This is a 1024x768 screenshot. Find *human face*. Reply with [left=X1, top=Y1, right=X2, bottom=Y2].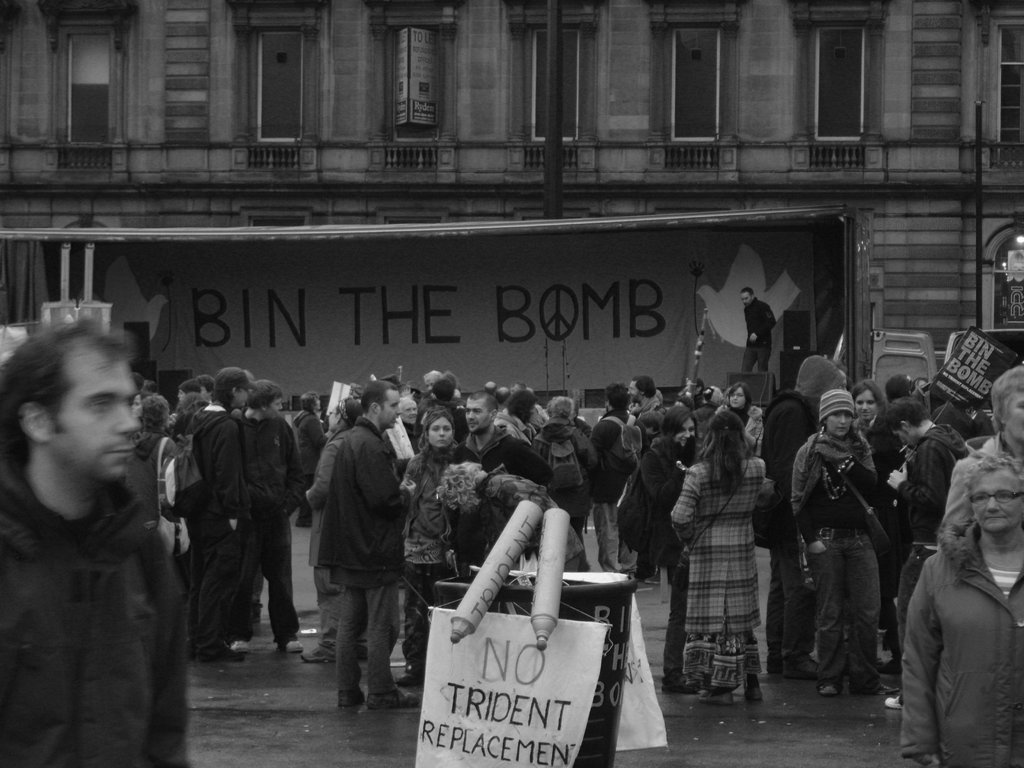
[left=628, top=380, right=648, bottom=403].
